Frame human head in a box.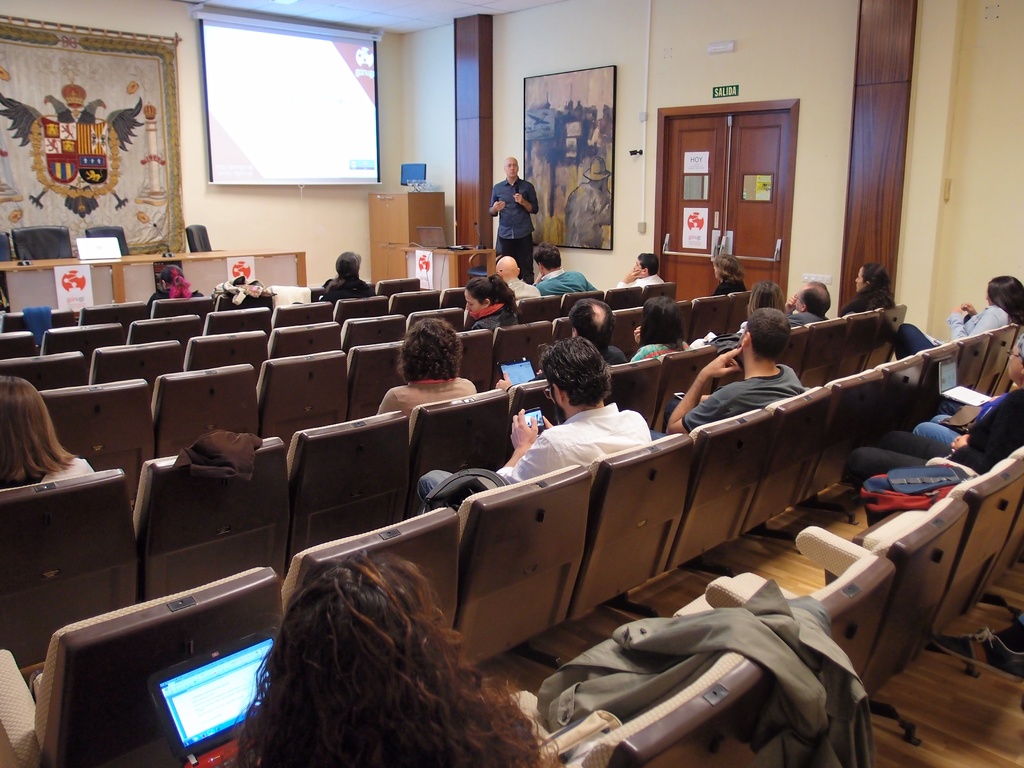
{"left": 398, "top": 315, "right": 460, "bottom": 381}.
